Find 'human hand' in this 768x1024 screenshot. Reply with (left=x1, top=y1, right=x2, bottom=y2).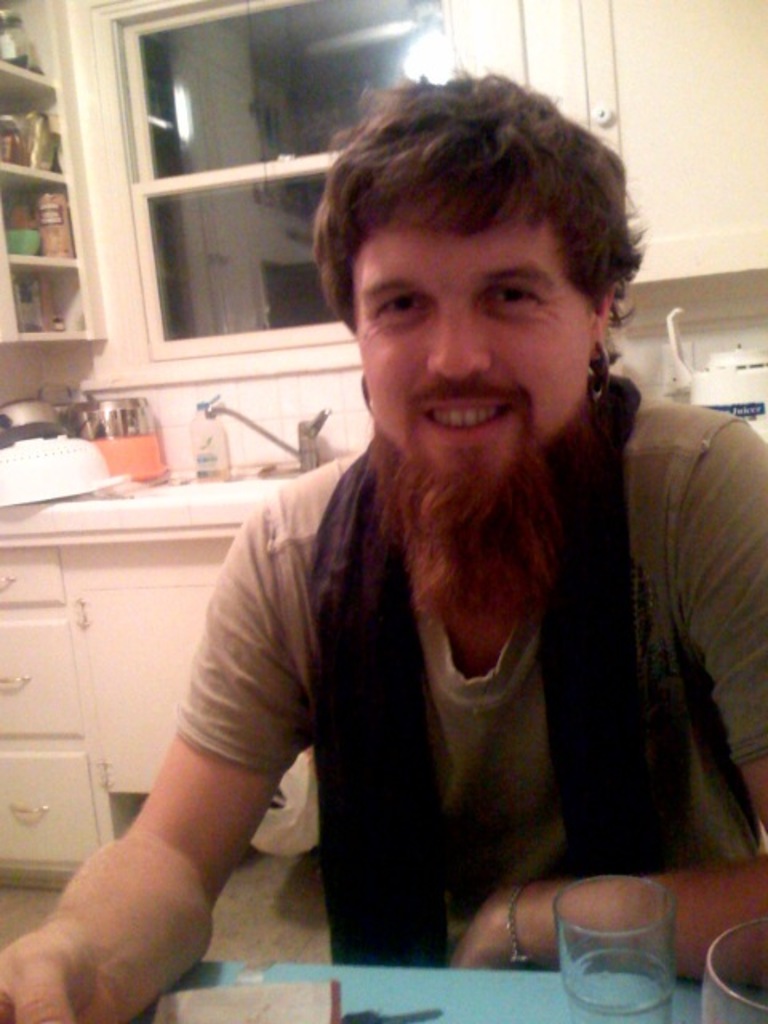
(left=0, top=933, right=114, bottom=1022).
